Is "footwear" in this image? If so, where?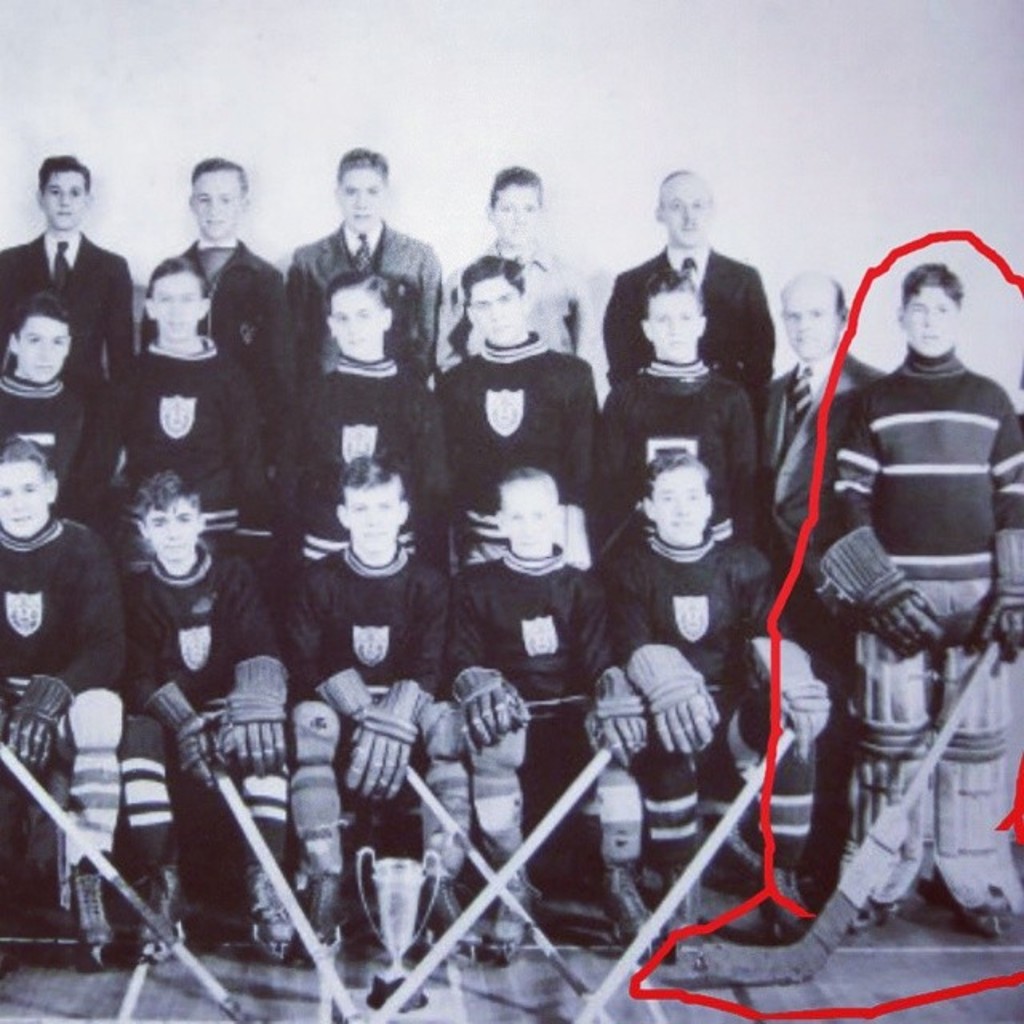
Yes, at rect(603, 869, 670, 965).
